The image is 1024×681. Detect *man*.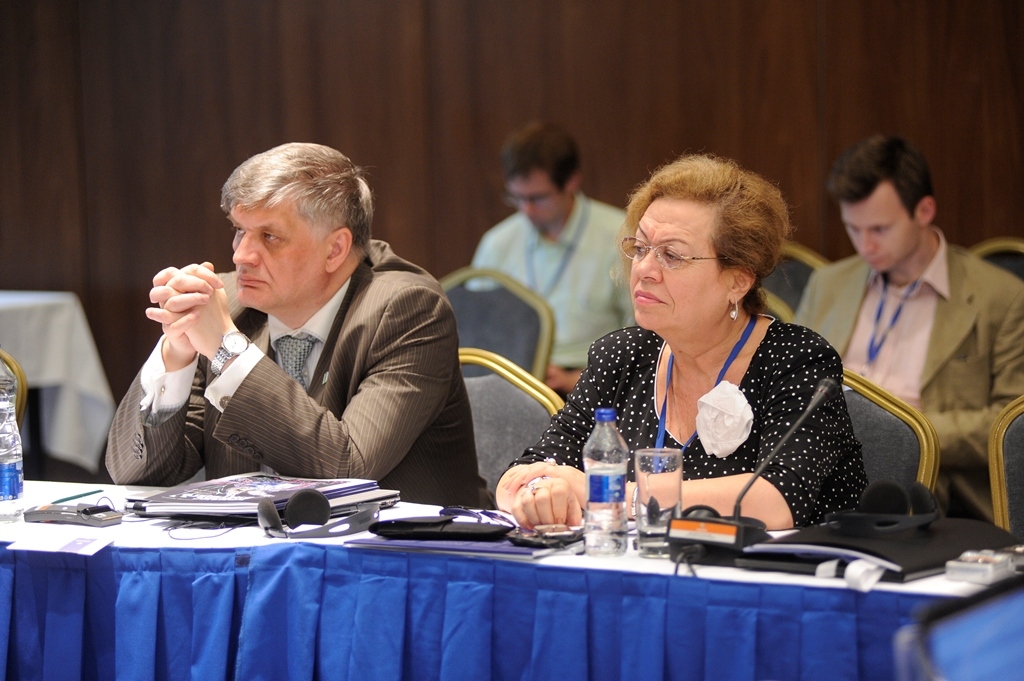
Detection: crop(450, 113, 643, 412).
